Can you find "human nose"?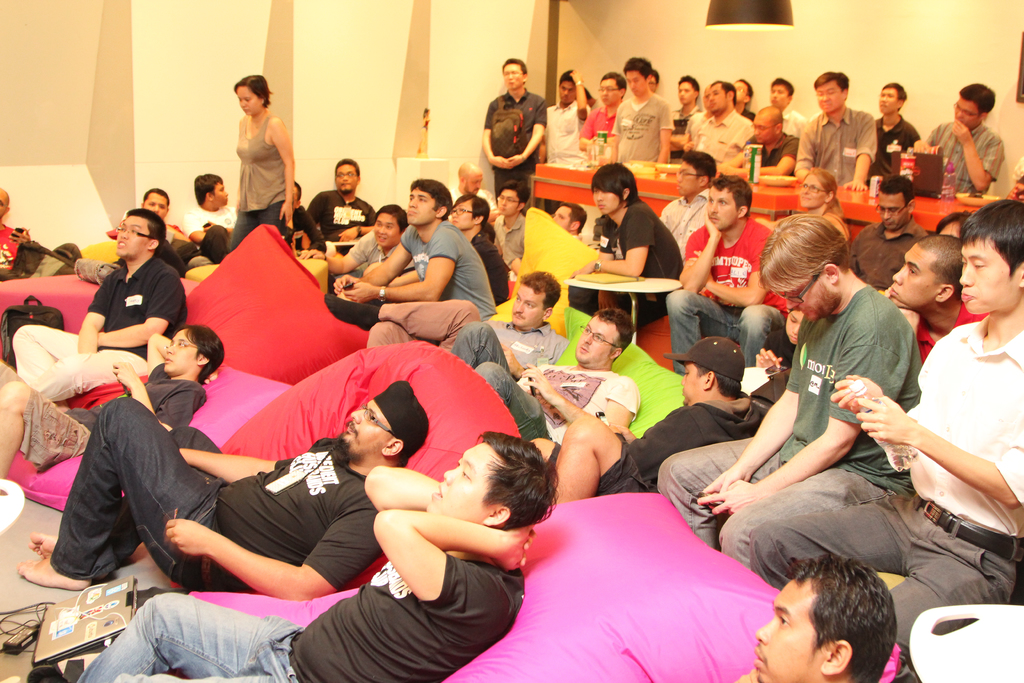
Yes, bounding box: 378 227 387 235.
